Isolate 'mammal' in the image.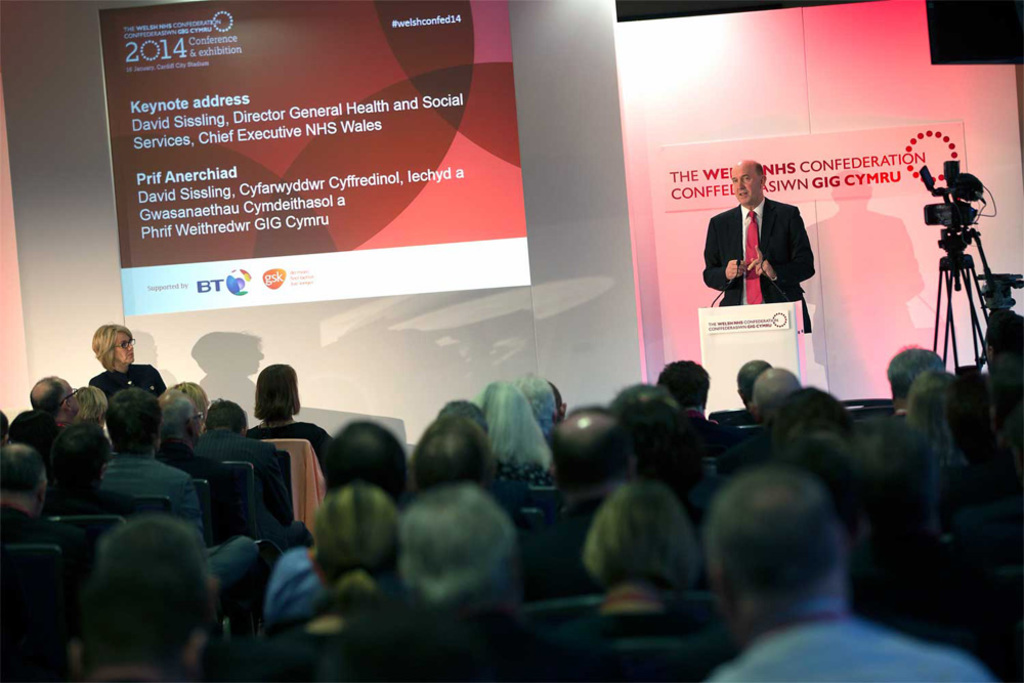
Isolated region: <box>688,450,901,677</box>.
